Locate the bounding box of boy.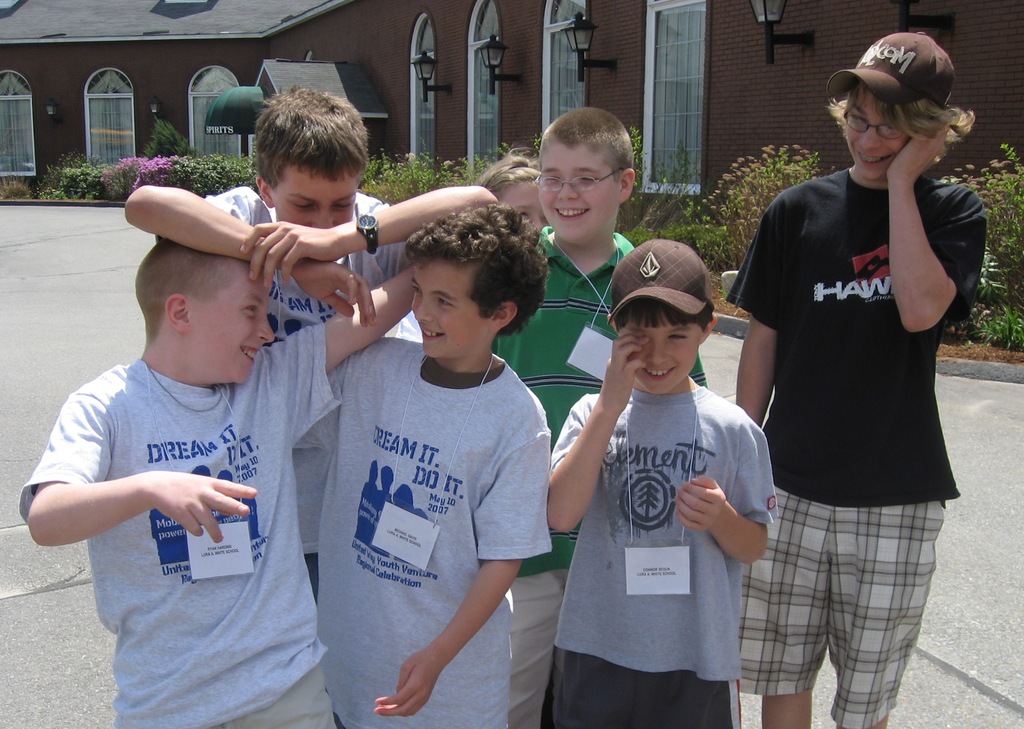
Bounding box: [x1=126, y1=90, x2=498, y2=599].
